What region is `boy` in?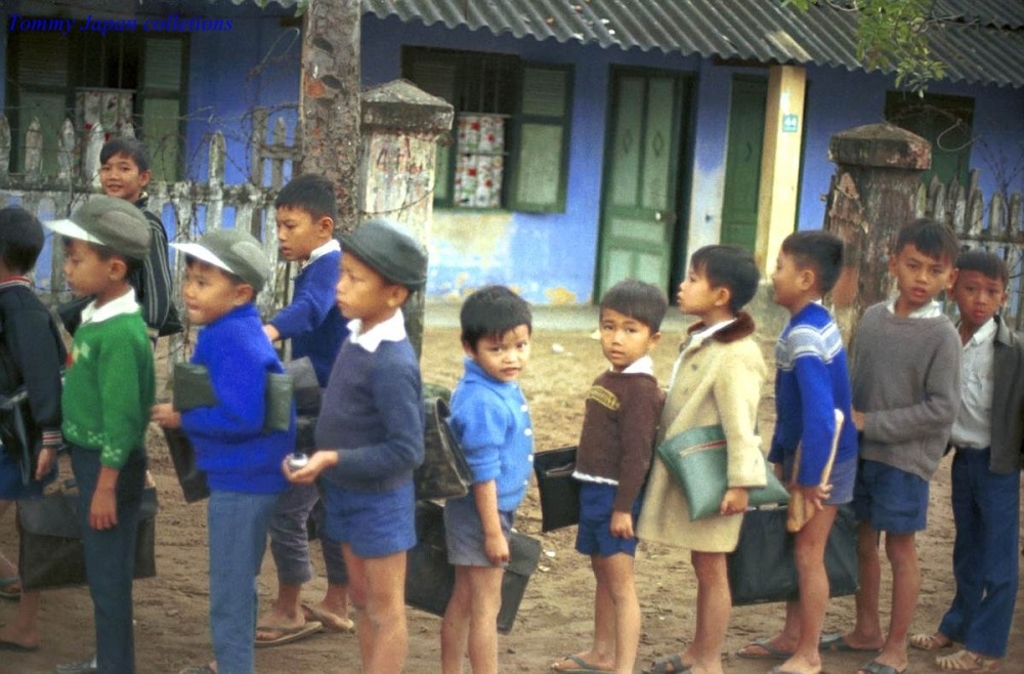
box=[289, 214, 426, 673].
